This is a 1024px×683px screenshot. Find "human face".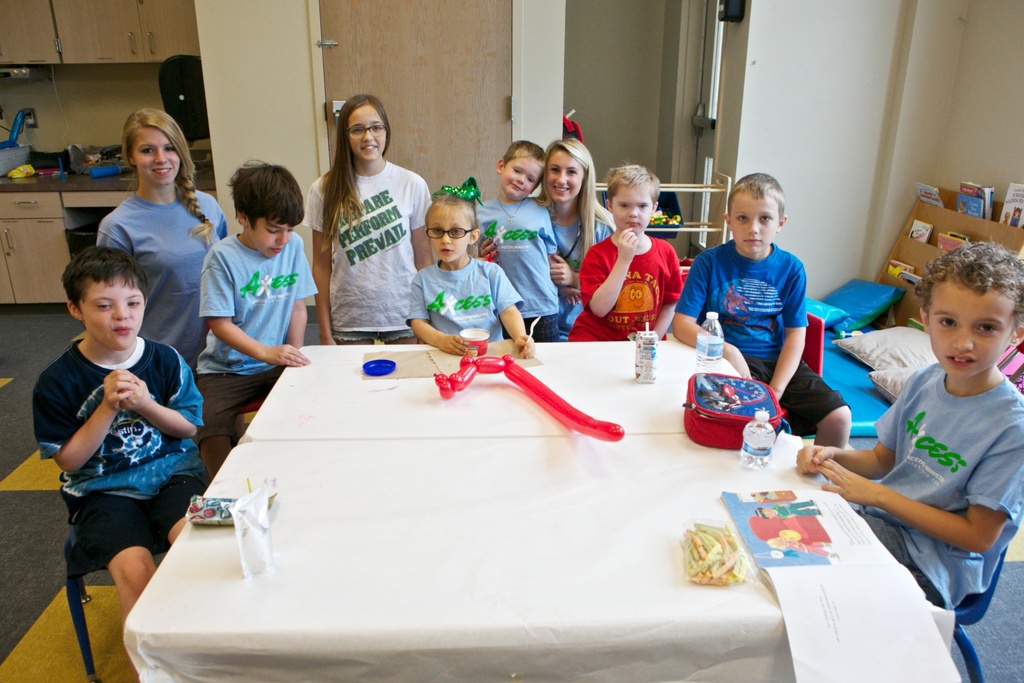
Bounding box: <bbox>83, 273, 145, 349</bbox>.
